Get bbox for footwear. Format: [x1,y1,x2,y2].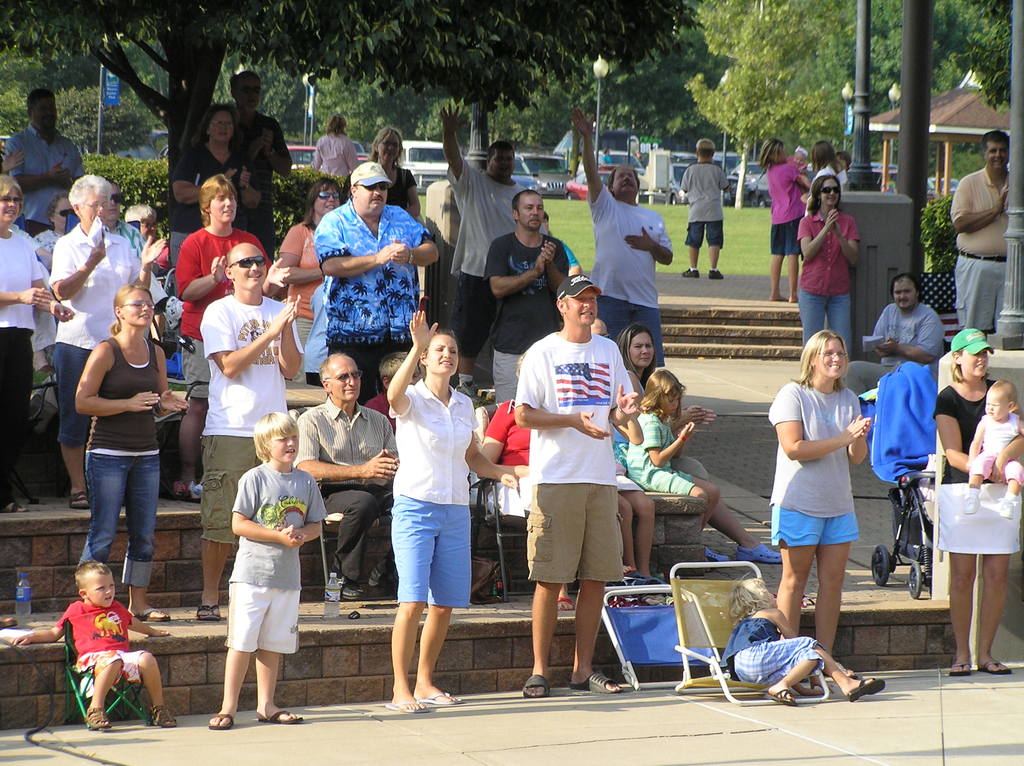
[364,569,392,587].
